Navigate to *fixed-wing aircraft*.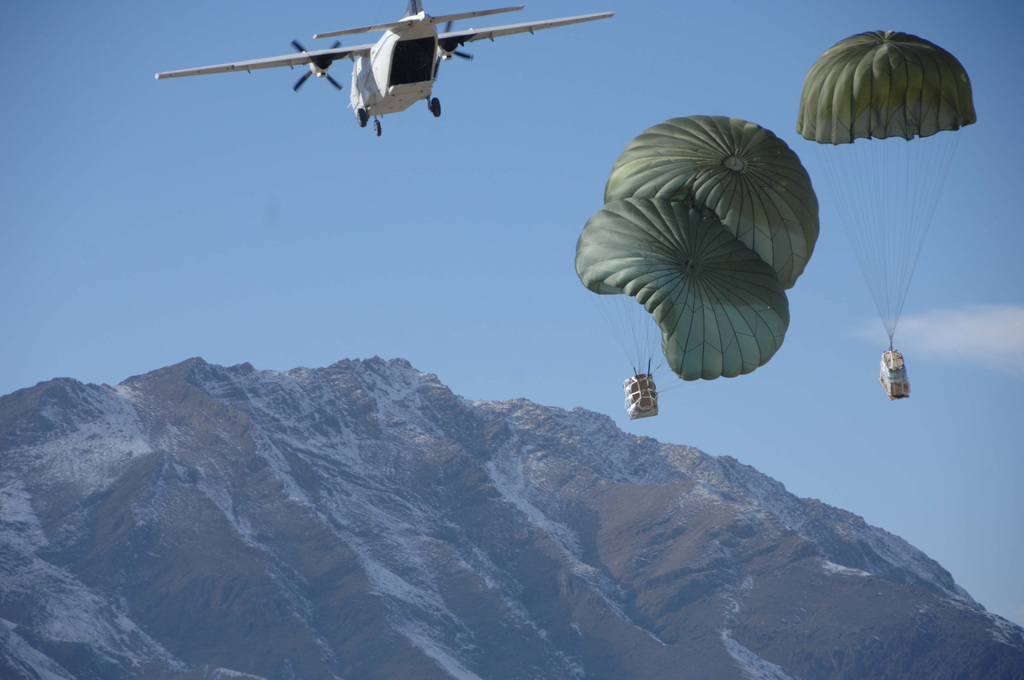
Navigation target: left=156, top=0, right=617, bottom=136.
